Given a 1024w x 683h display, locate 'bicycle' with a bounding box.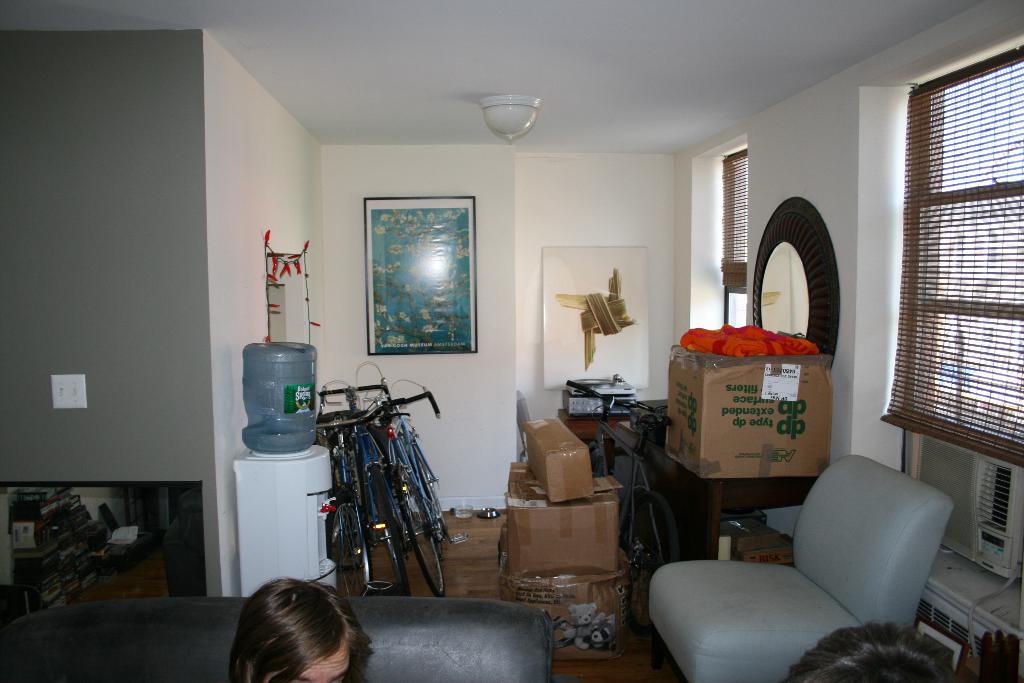
Located: {"left": 395, "top": 378, "right": 442, "bottom": 593}.
